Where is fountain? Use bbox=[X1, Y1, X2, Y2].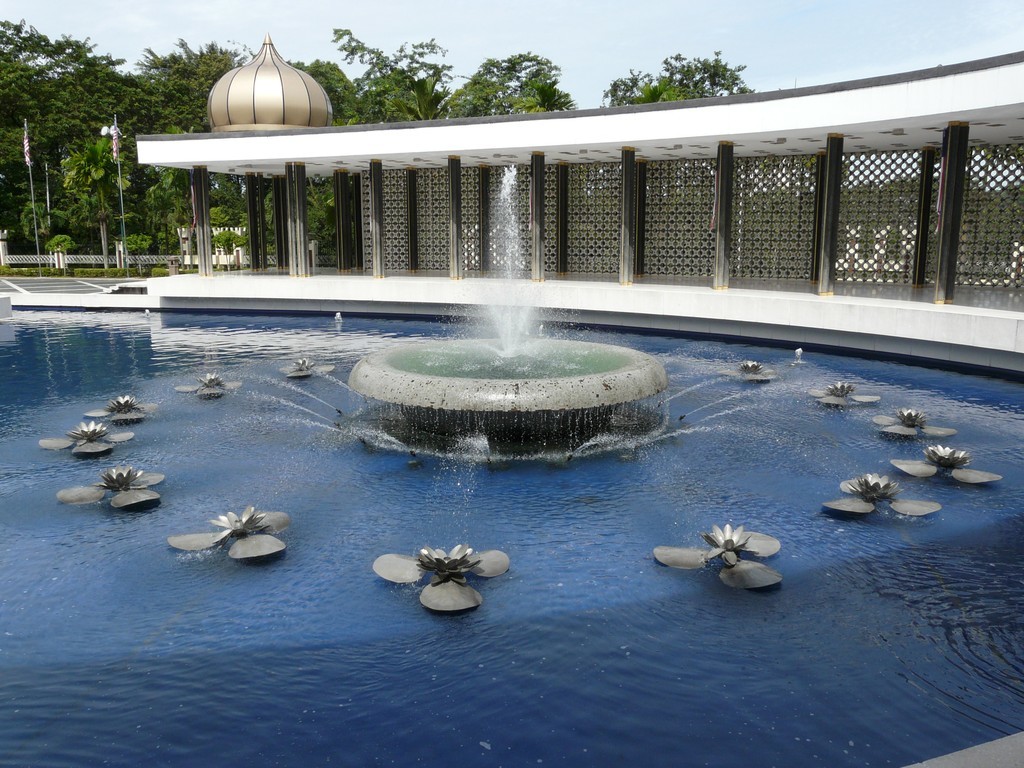
bbox=[341, 166, 668, 463].
